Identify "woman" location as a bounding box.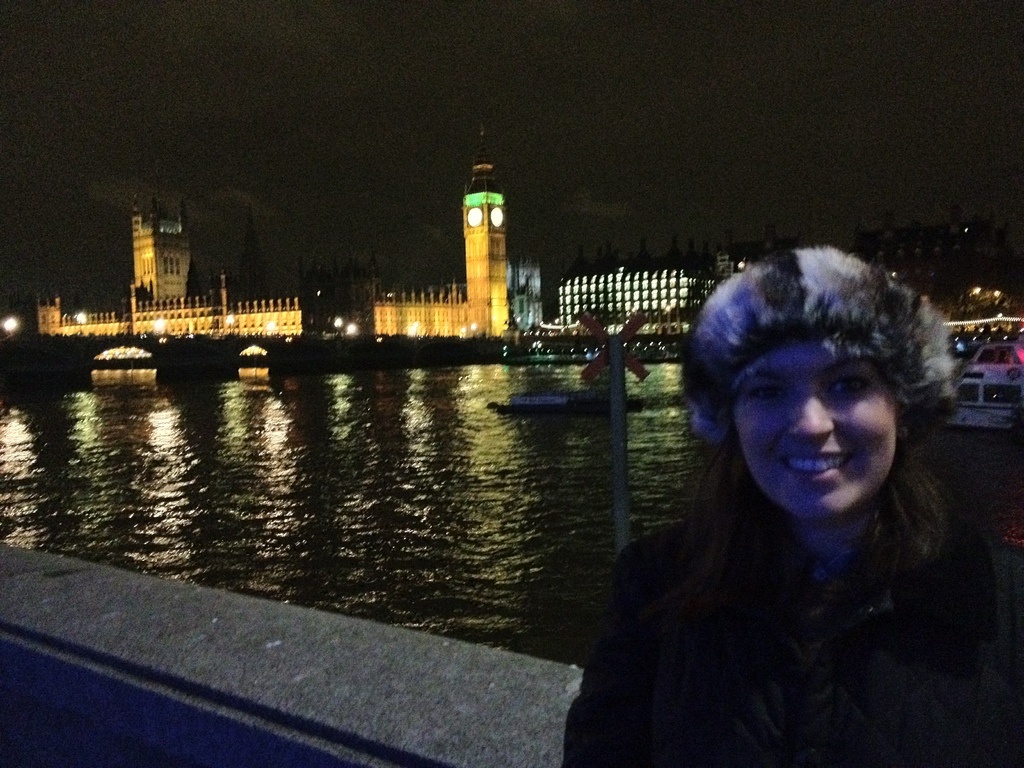
rect(561, 250, 1010, 759).
